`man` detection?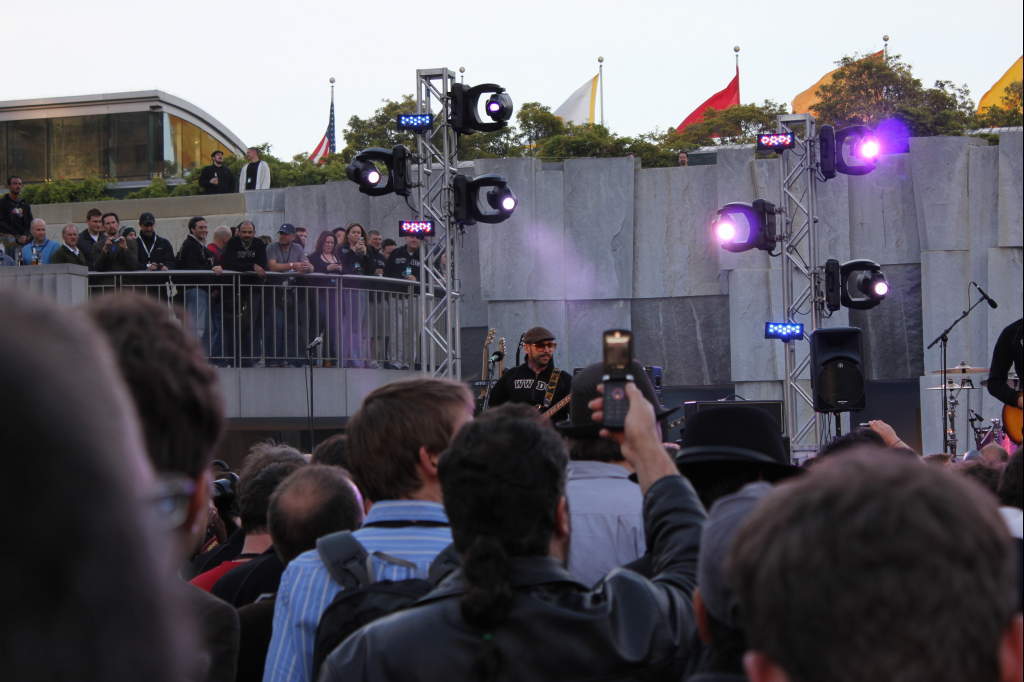
region(262, 368, 481, 681)
